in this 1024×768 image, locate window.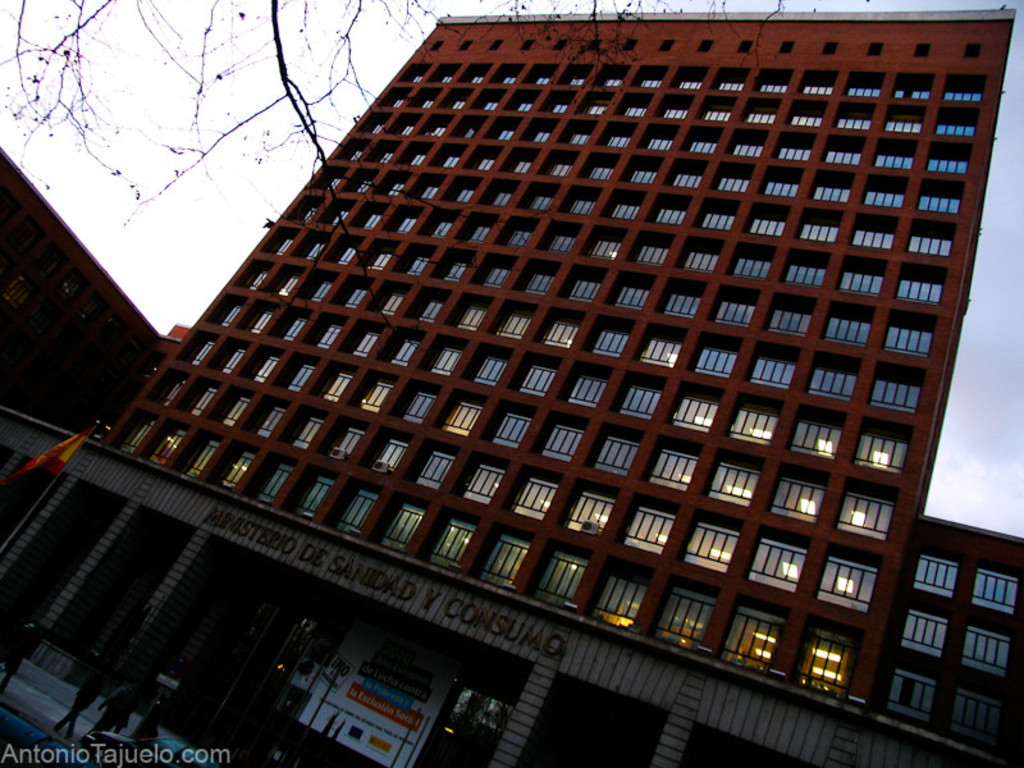
Bounding box: box(644, 340, 687, 367).
